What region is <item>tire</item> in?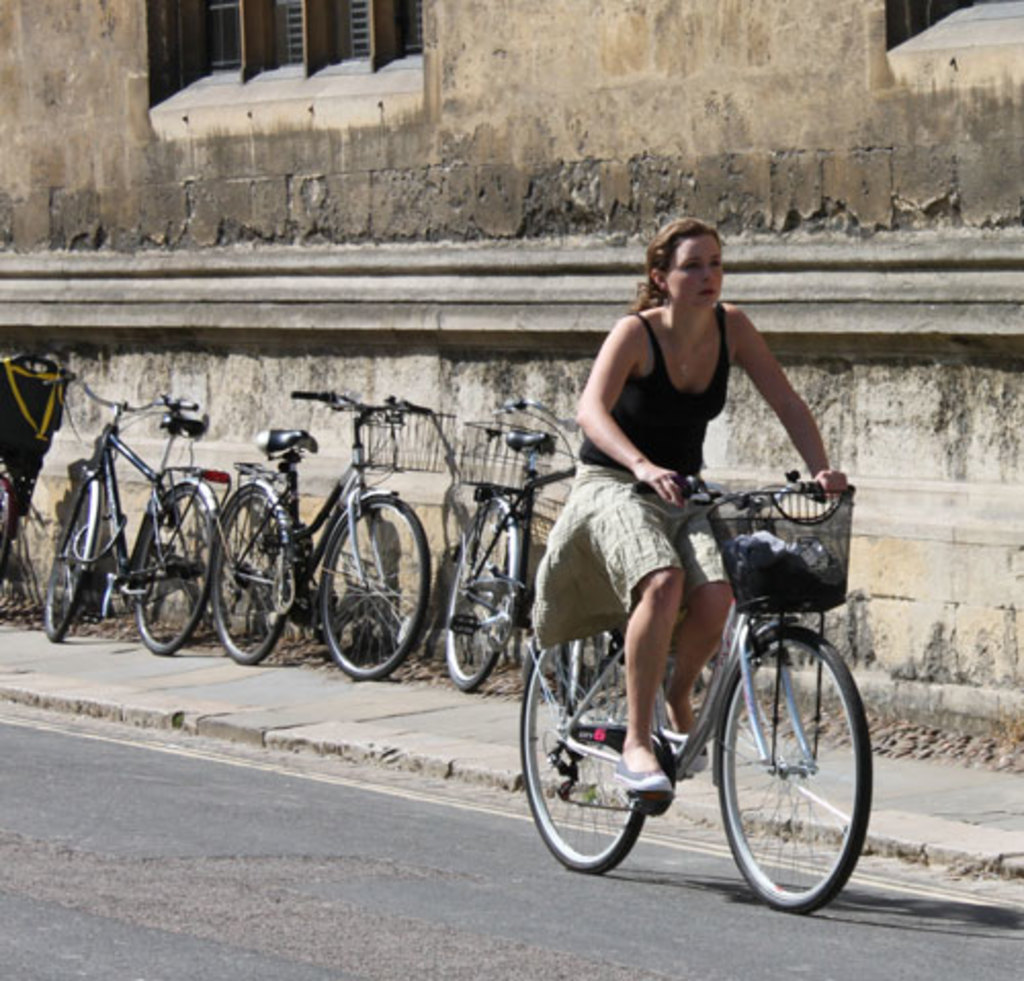
BBox(47, 465, 104, 637).
